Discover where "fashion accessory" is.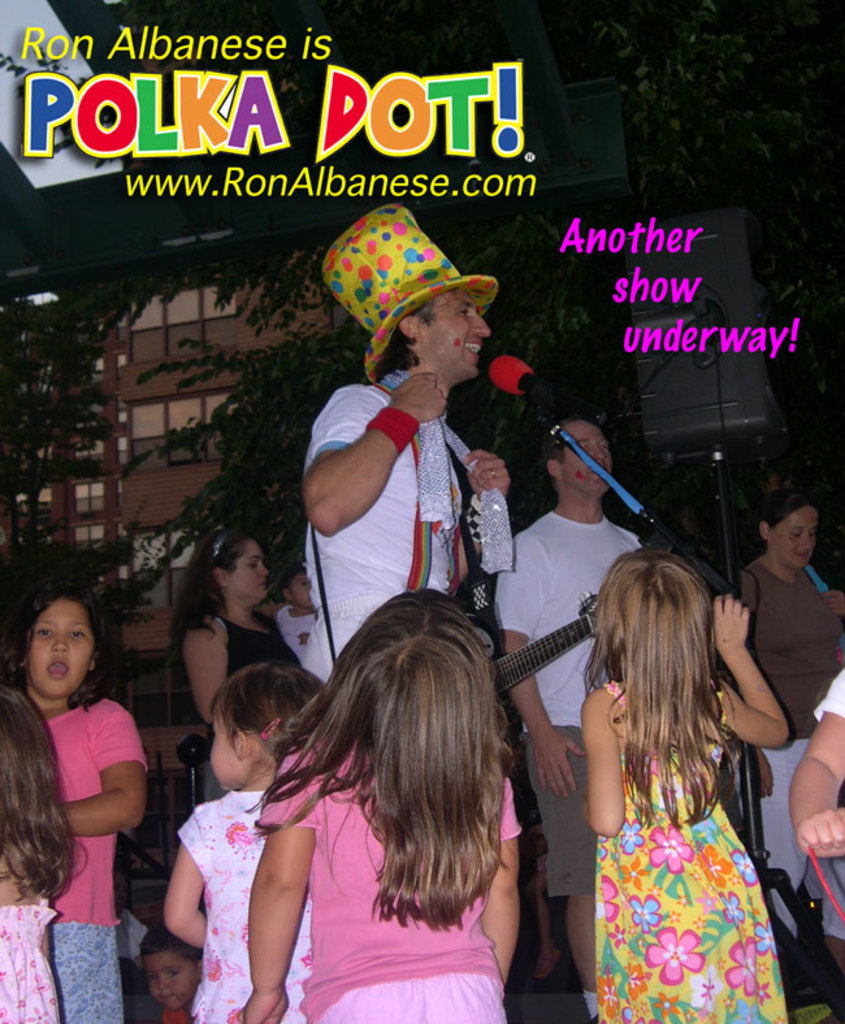
Discovered at crop(372, 365, 515, 574).
